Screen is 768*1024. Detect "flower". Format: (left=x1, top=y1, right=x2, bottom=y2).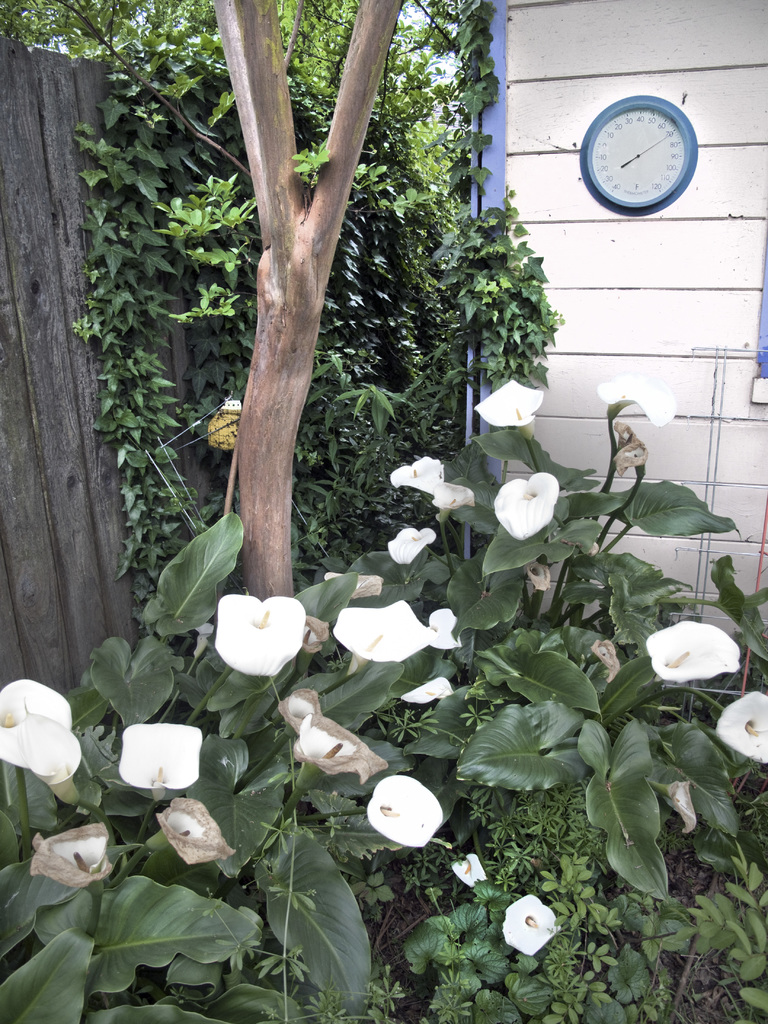
(left=716, top=692, right=767, bottom=767).
